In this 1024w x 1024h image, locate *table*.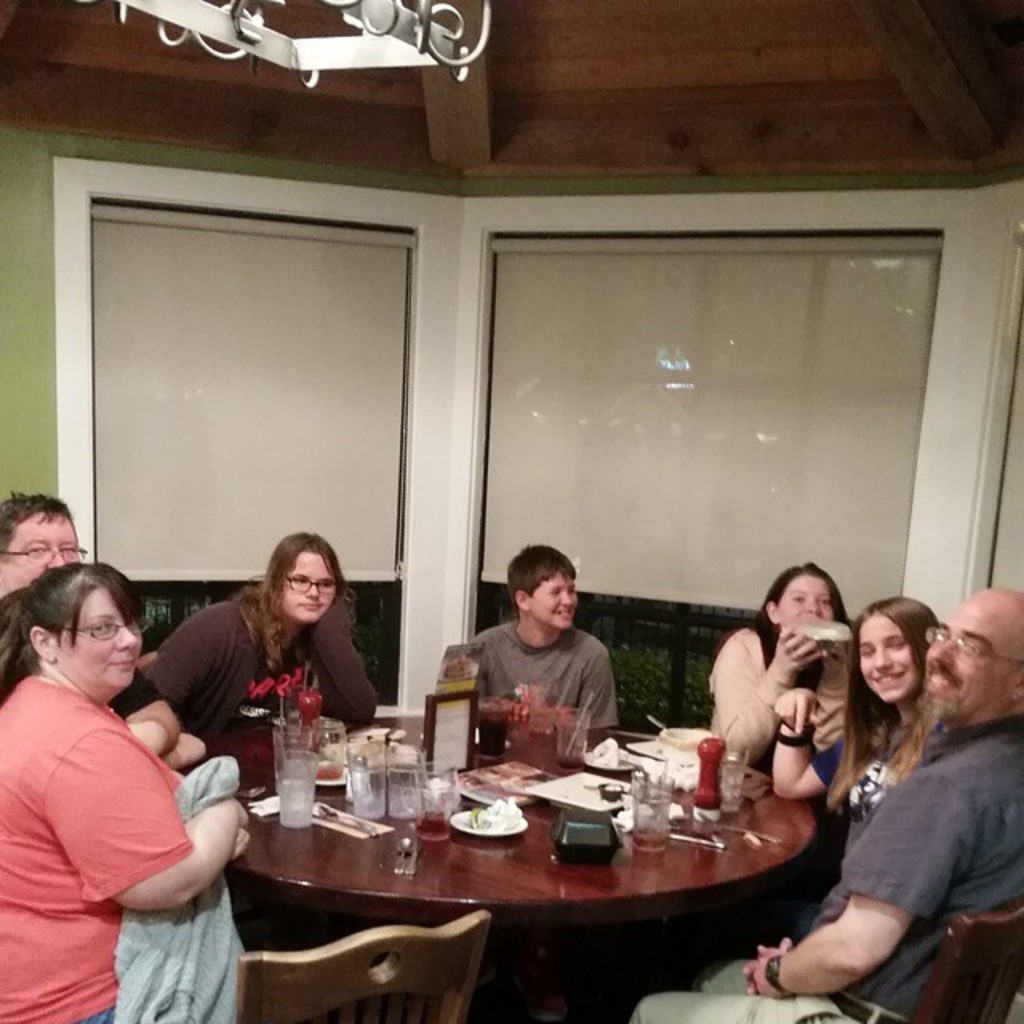
Bounding box: Rect(261, 672, 813, 1008).
